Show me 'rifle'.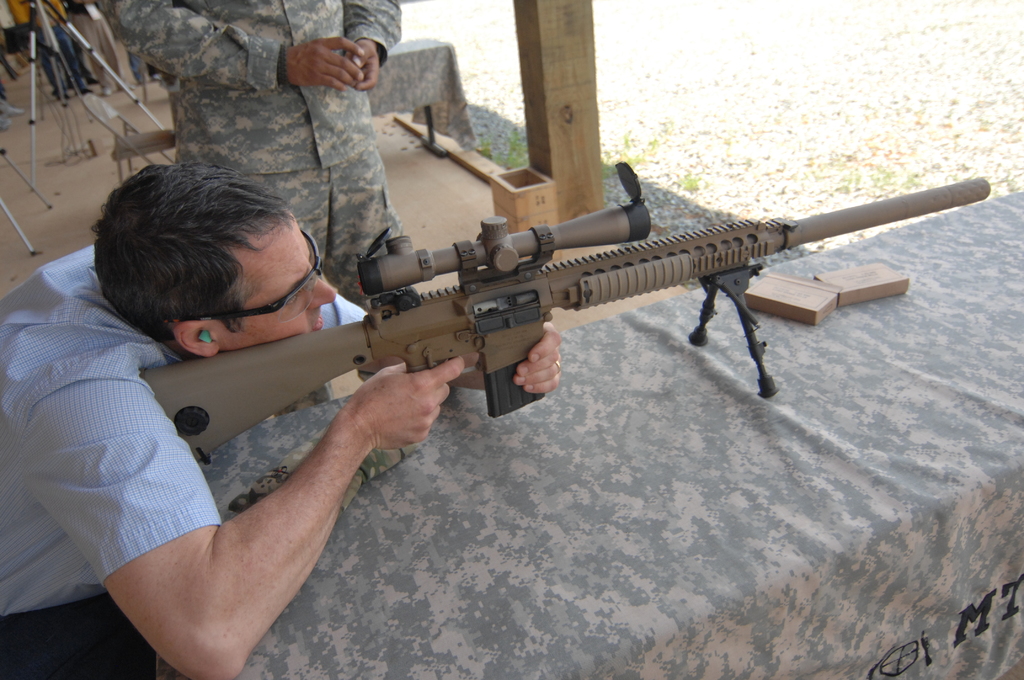
'rifle' is here: bbox(147, 160, 991, 394).
